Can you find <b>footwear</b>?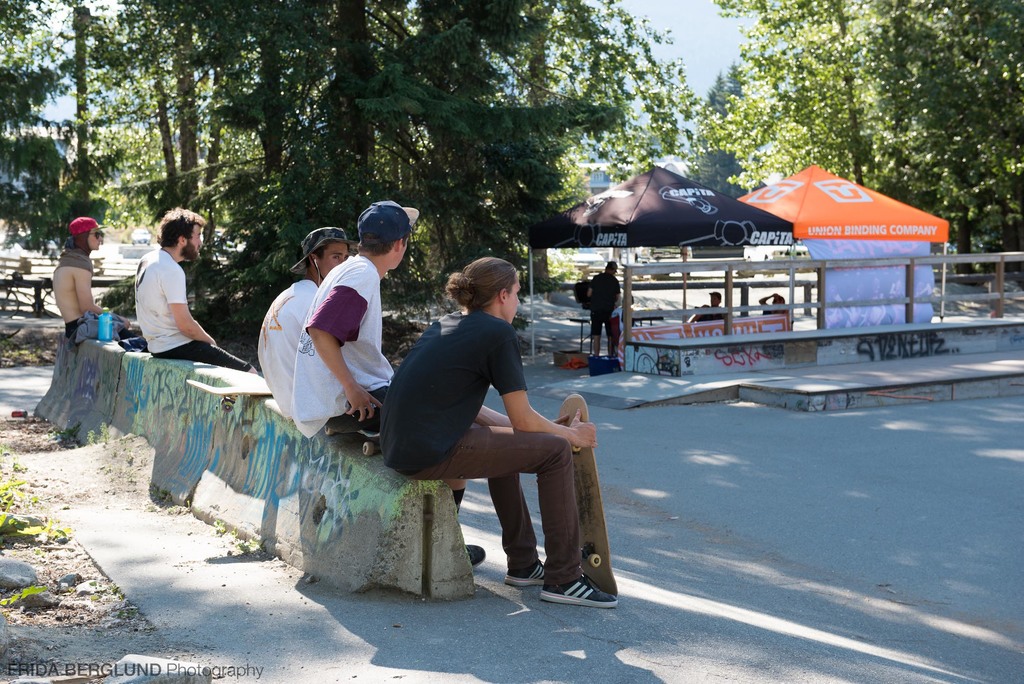
Yes, bounding box: BBox(501, 562, 548, 587).
